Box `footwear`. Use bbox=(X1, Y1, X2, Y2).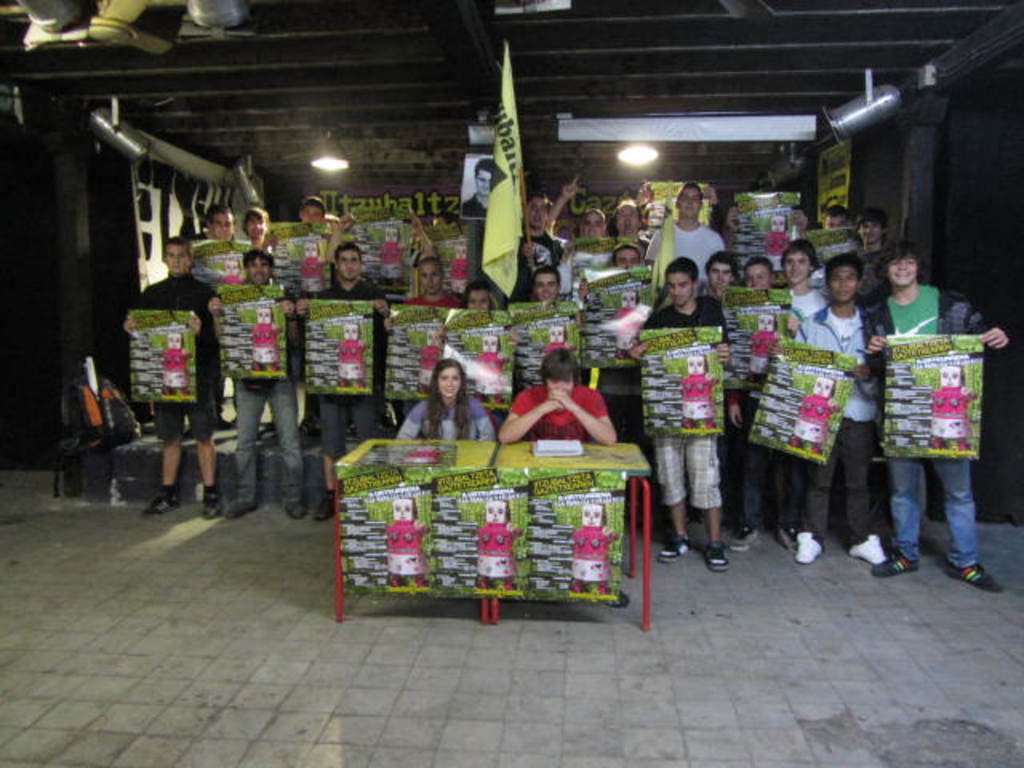
bbox=(310, 488, 338, 523).
